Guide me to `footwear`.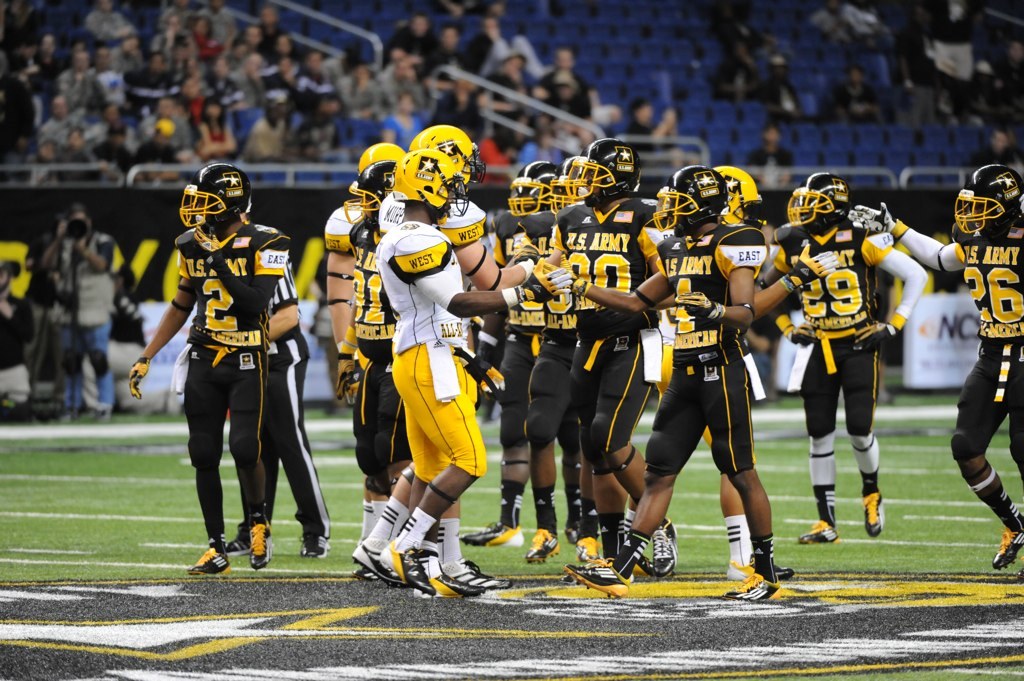
Guidance: pyautogui.locateOnScreen(525, 529, 561, 565).
